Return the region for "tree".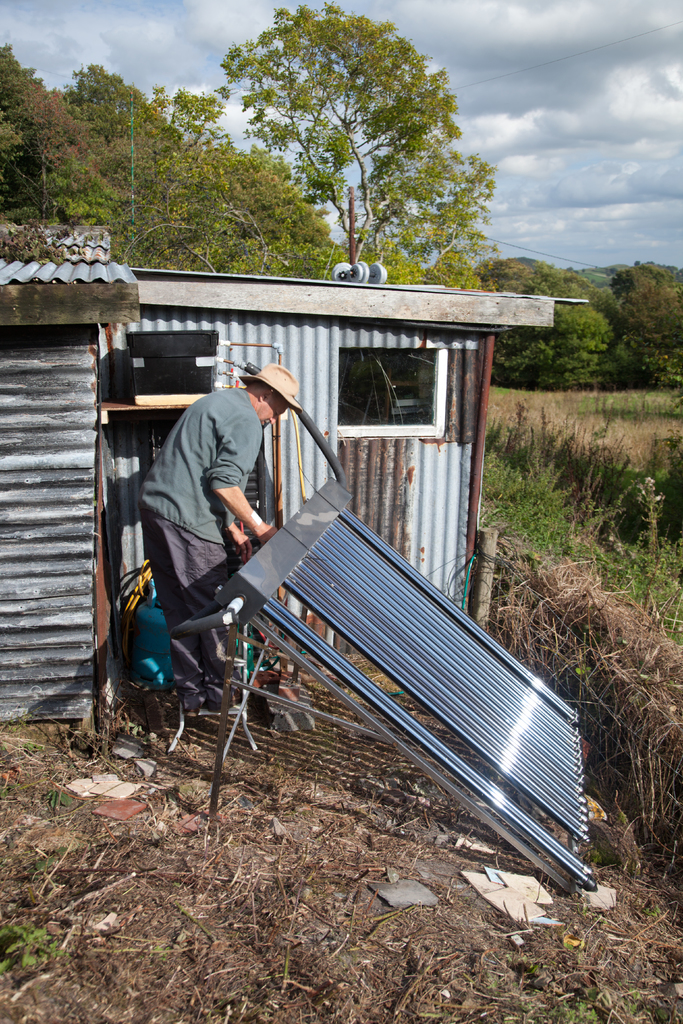
0:49:99:221.
